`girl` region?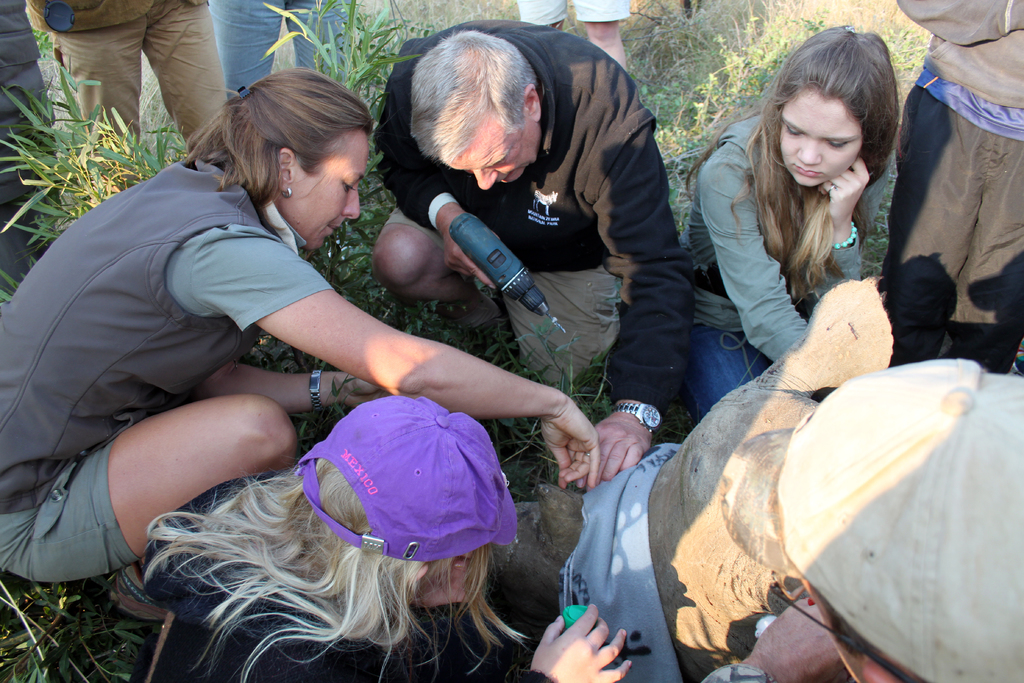
<box>684,12,901,411</box>
